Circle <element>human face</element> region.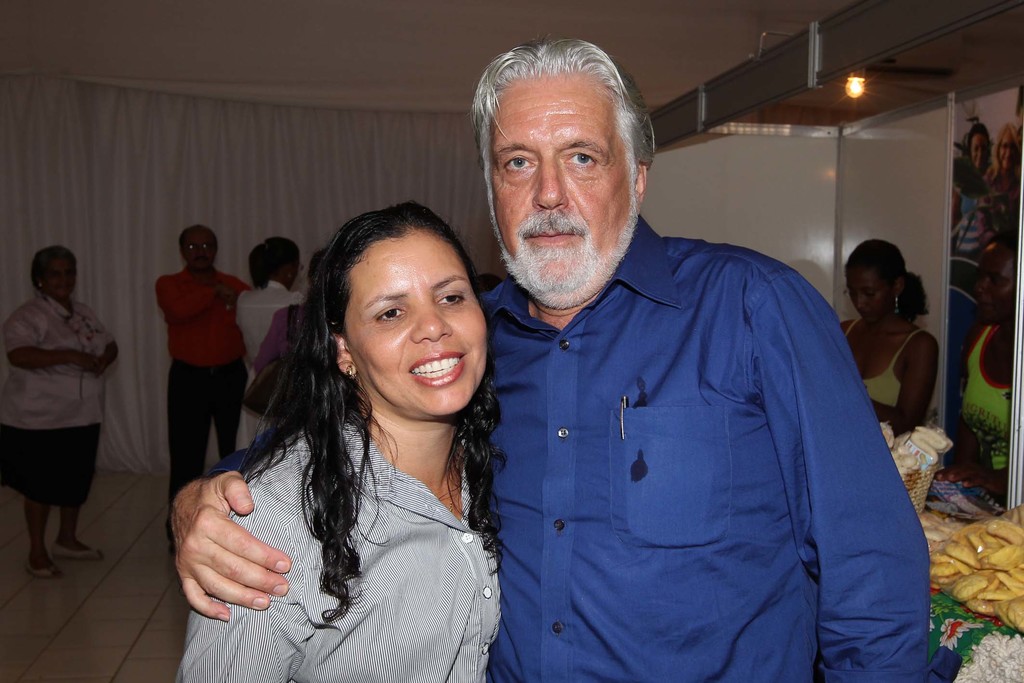
Region: crop(966, 128, 990, 175).
